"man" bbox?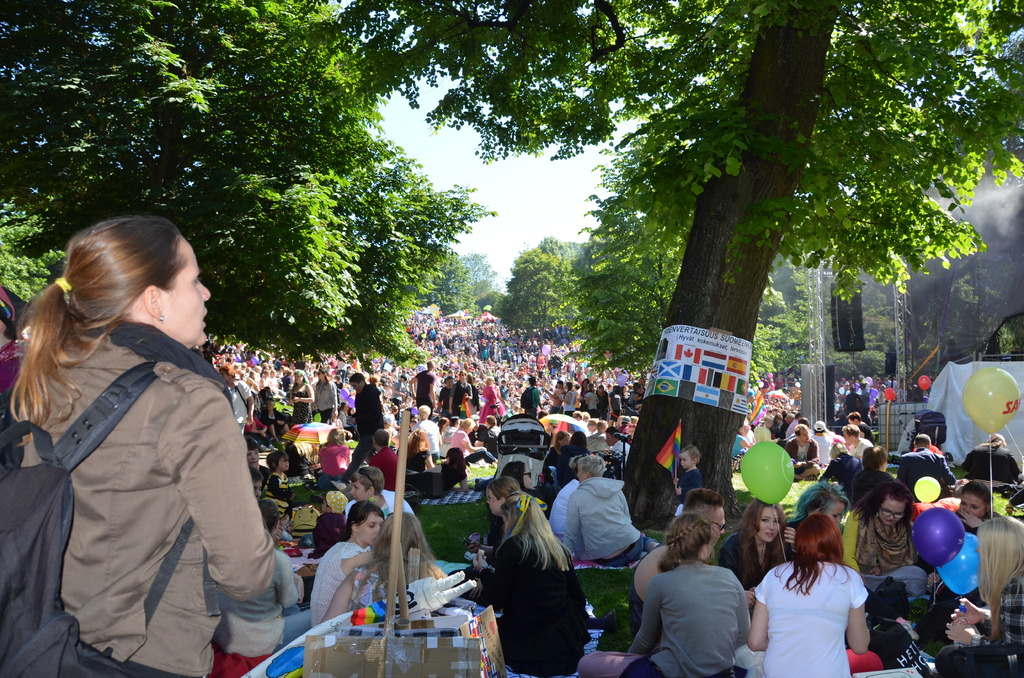
left=961, top=432, right=1021, bottom=491
